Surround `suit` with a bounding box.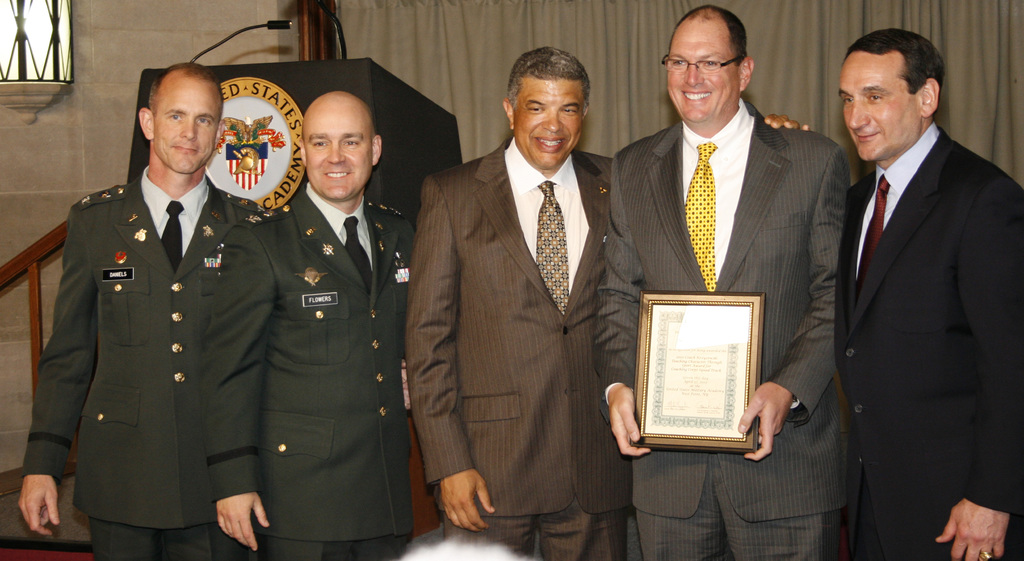
(left=199, top=180, right=416, bottom=560).
